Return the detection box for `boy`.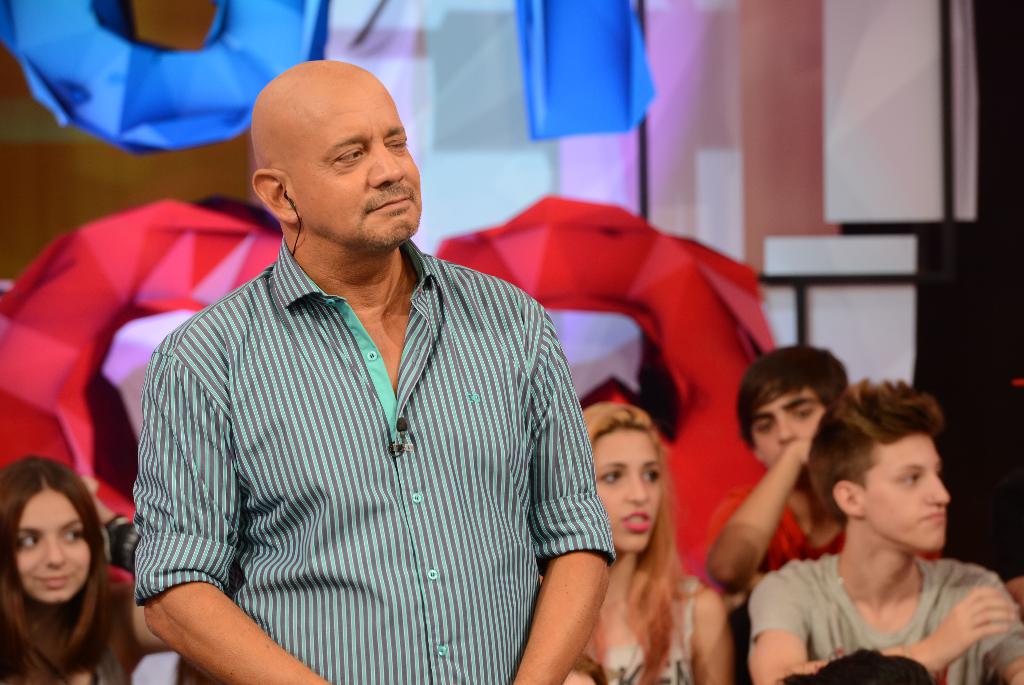
x1=709, y1=366, x2=976, y2=683.
